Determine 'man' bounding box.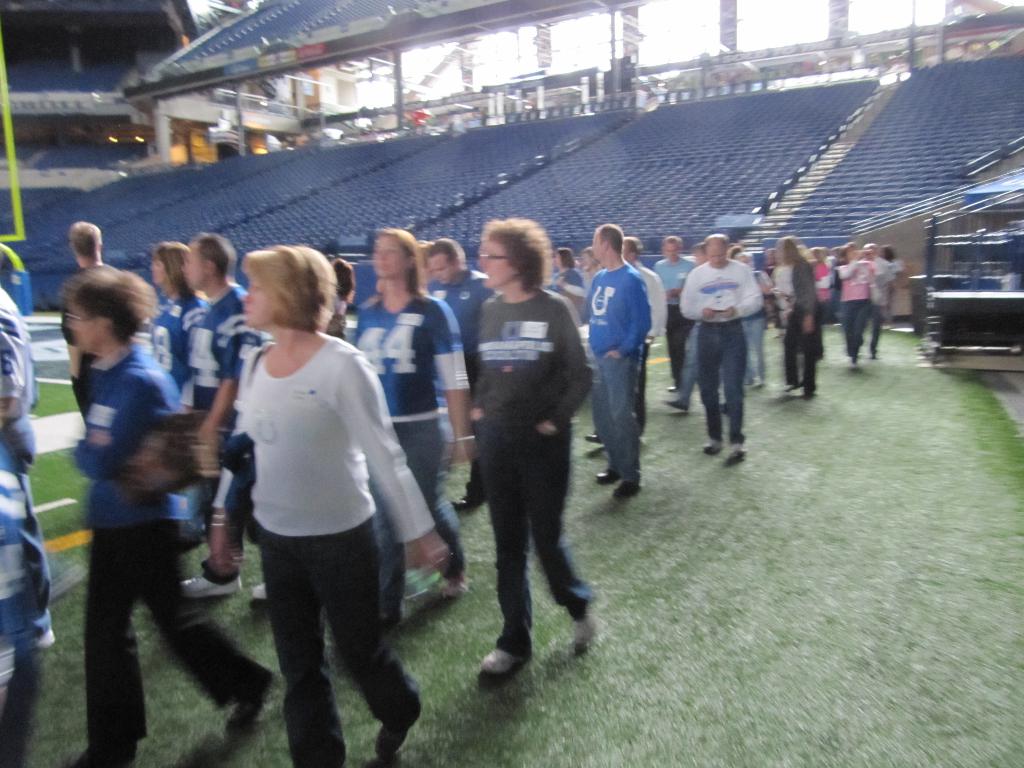
Determined: (419, 231, 497, 516).
